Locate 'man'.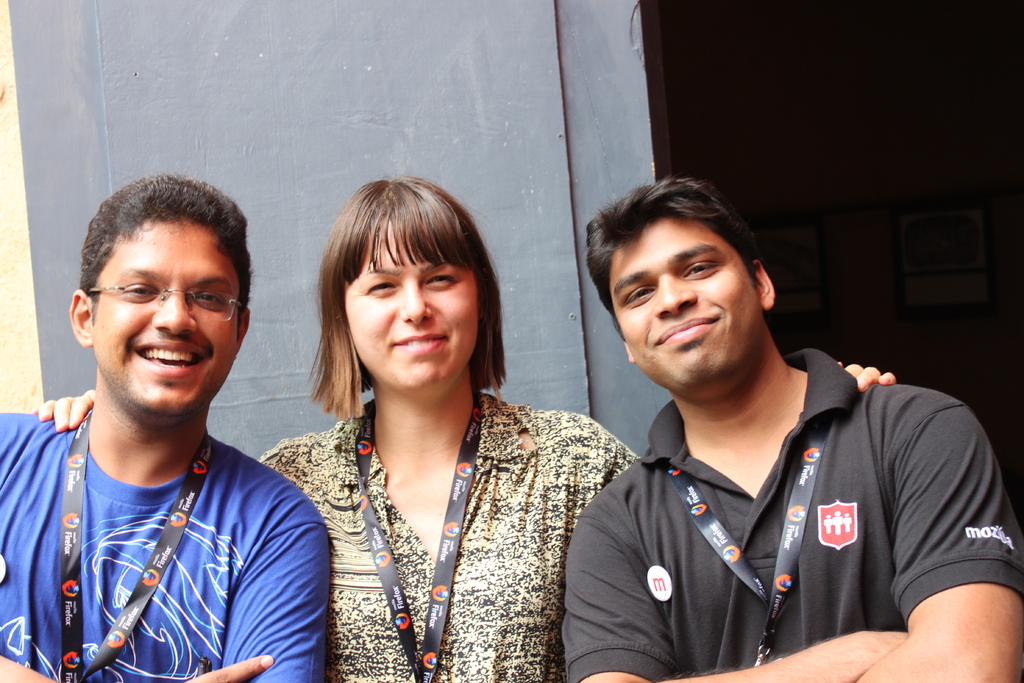
Bounding box: <box>536,192,1009,669</box>.
